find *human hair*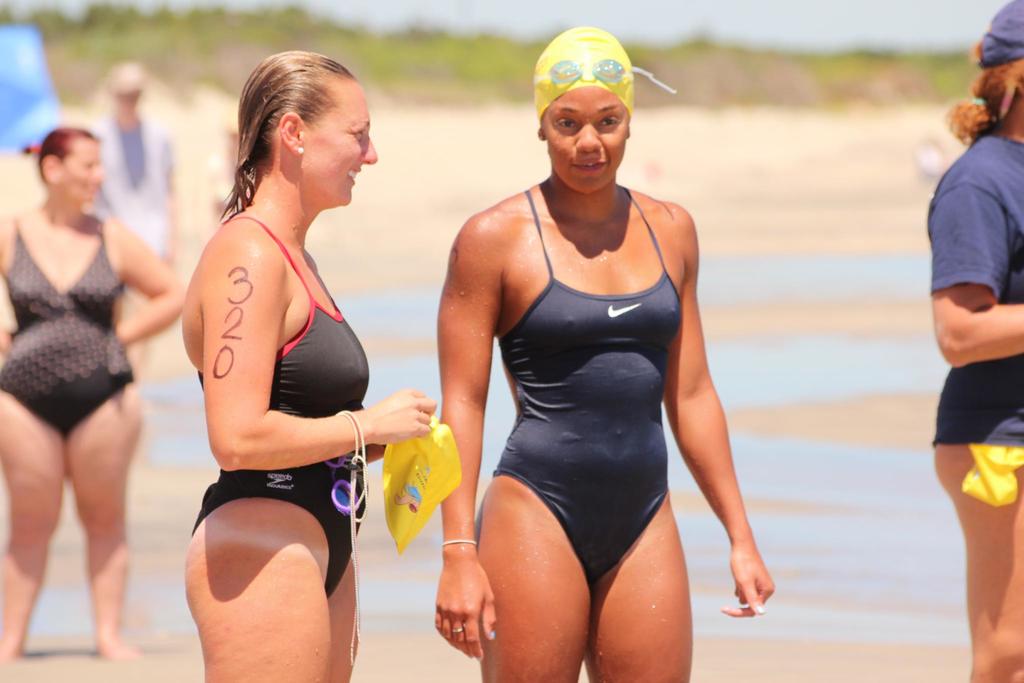
x1=946 y1=31 x2=1023 y2=151
